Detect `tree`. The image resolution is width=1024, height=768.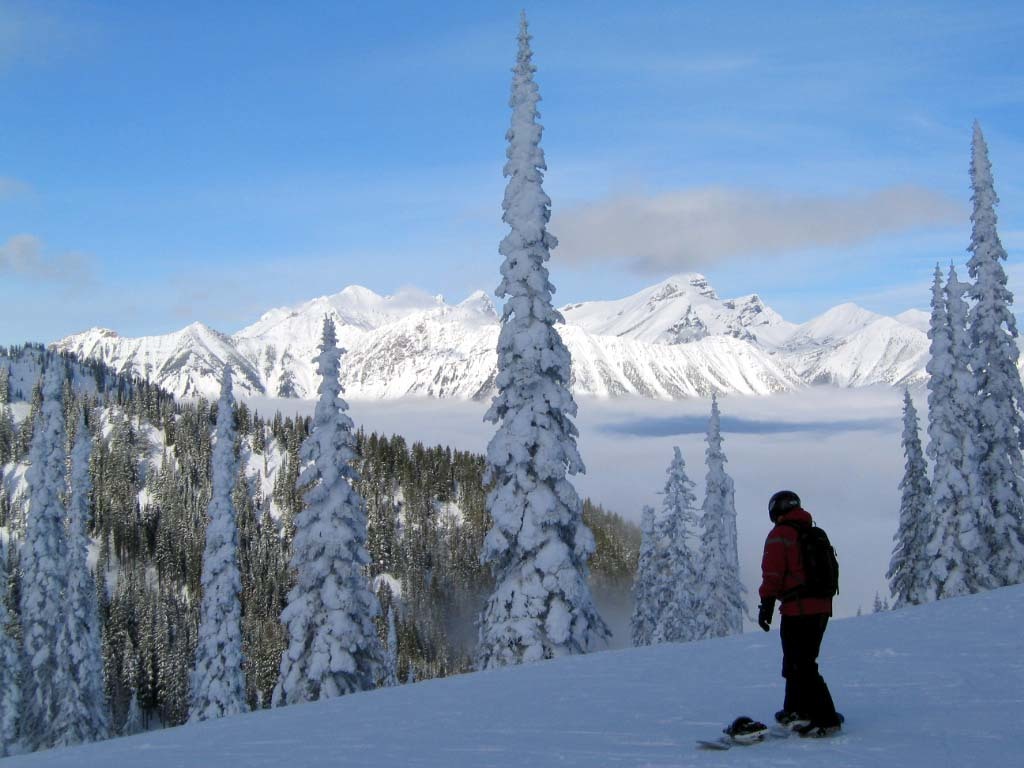
bbox=[182, 357, 260, 725].
